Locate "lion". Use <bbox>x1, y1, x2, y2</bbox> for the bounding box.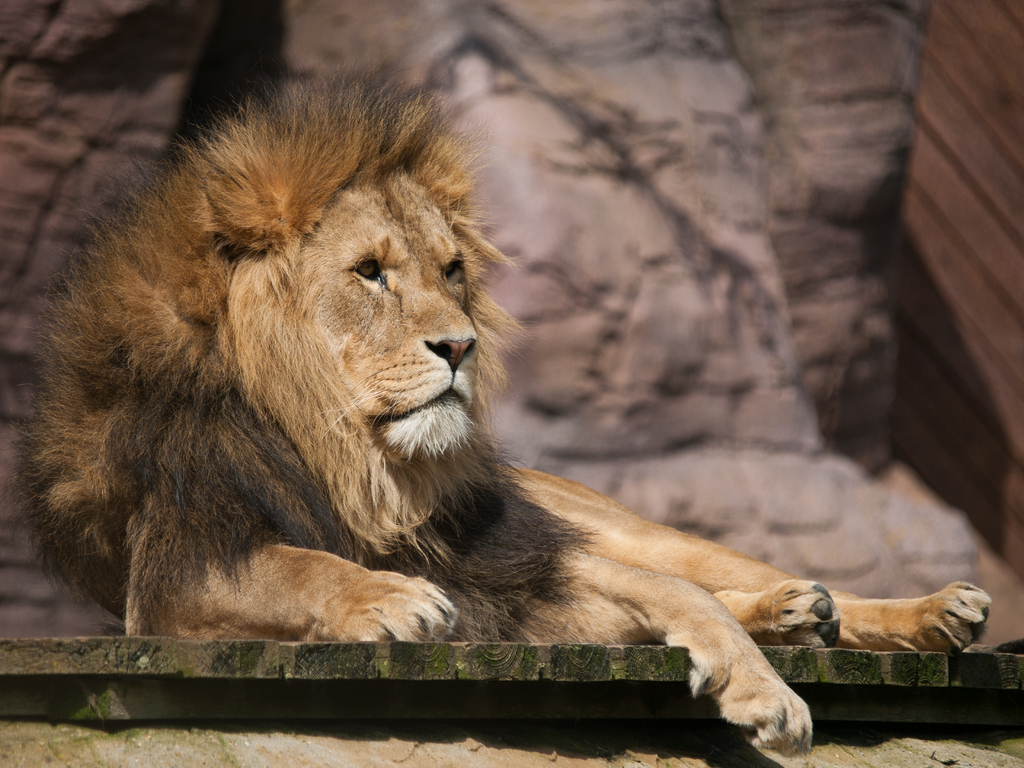
<bbox>9, 56, 1023, 755</bbox>.
